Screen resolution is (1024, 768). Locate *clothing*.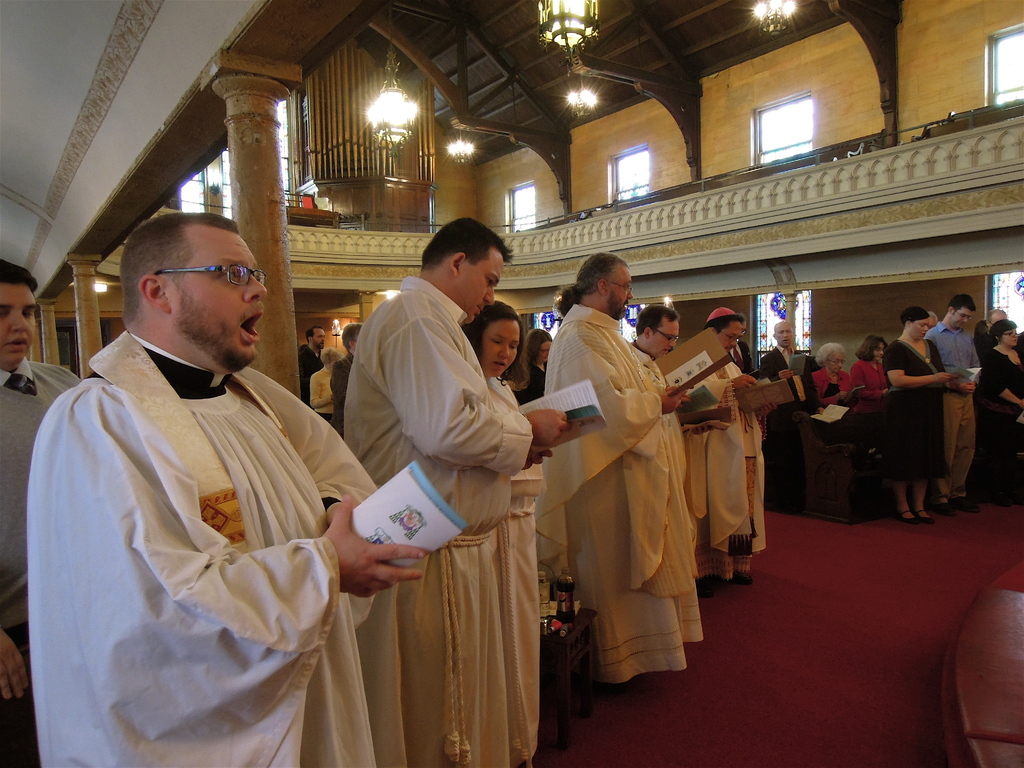
(759,344,811,428).
